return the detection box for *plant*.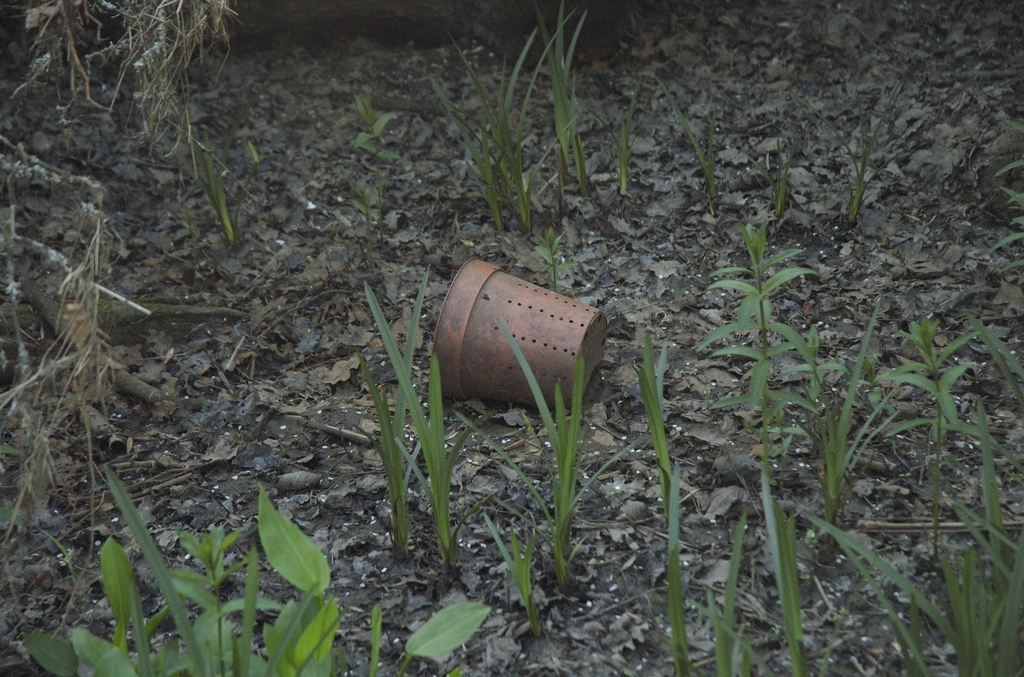
box=[740, 116, 811, 218].
